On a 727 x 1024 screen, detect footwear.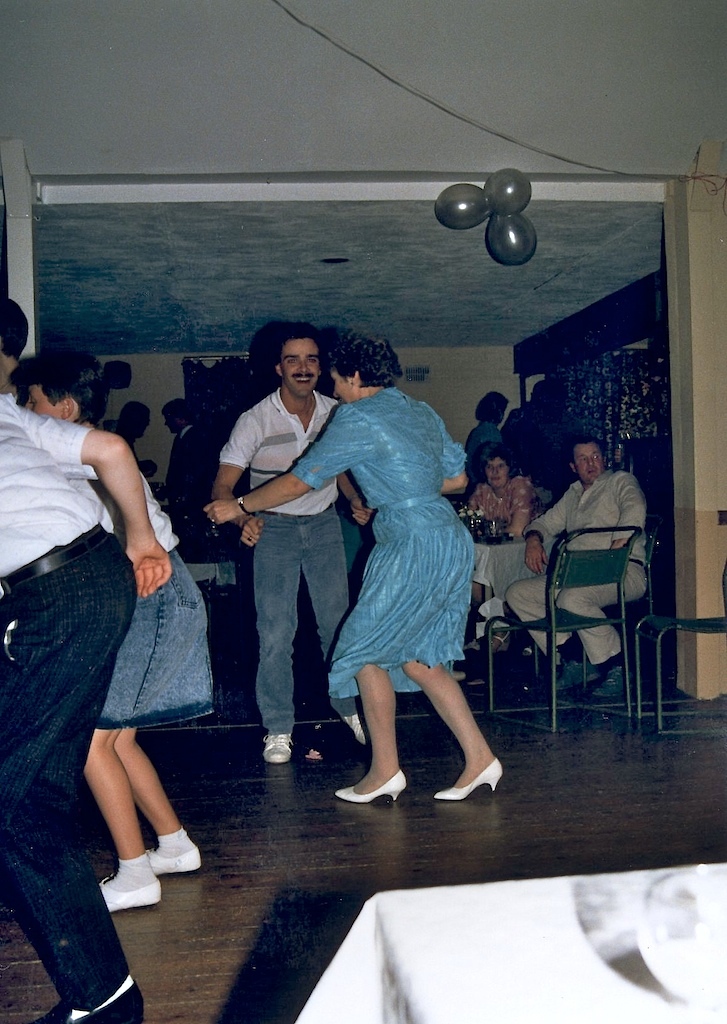
597,666,634,699.
